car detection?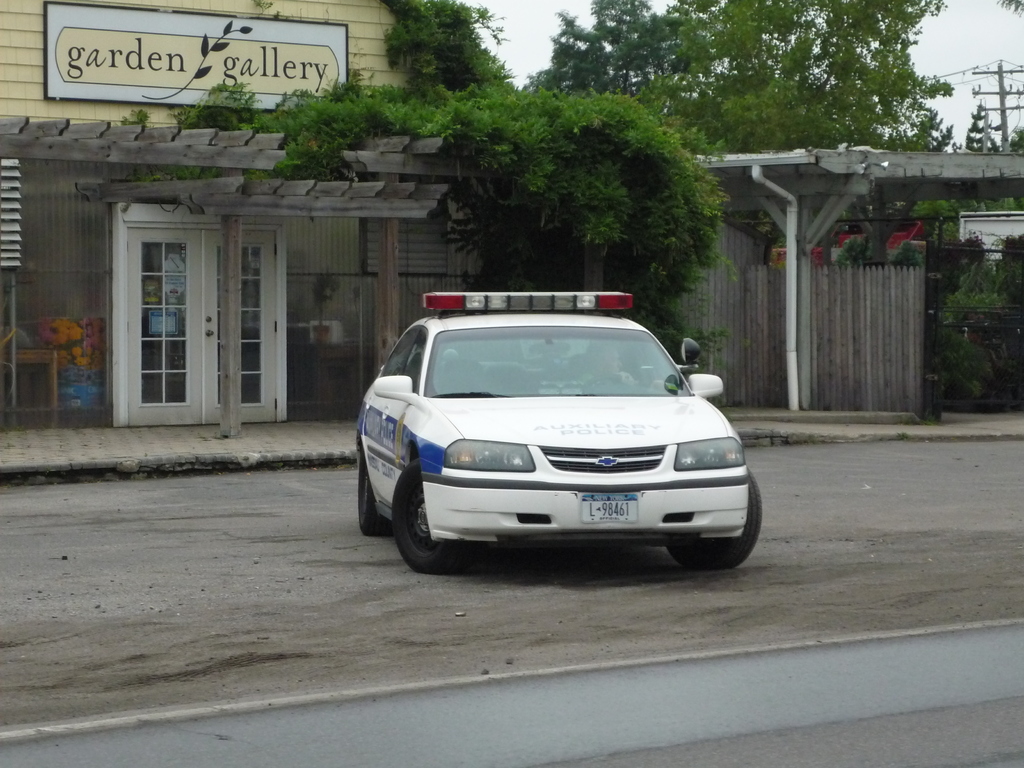
left=354, top=283, right=762, bottom=572
